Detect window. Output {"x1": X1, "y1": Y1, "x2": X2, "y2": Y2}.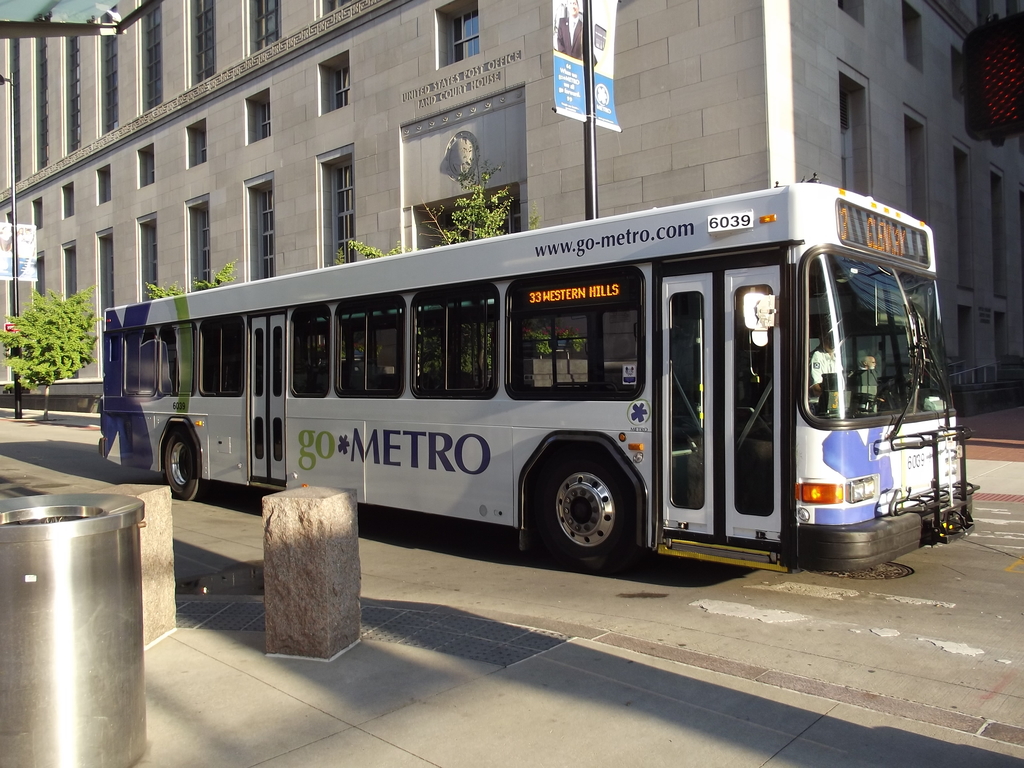
{"x1": 252, "y1": 0, "x2": 276, "y2": 51}.
